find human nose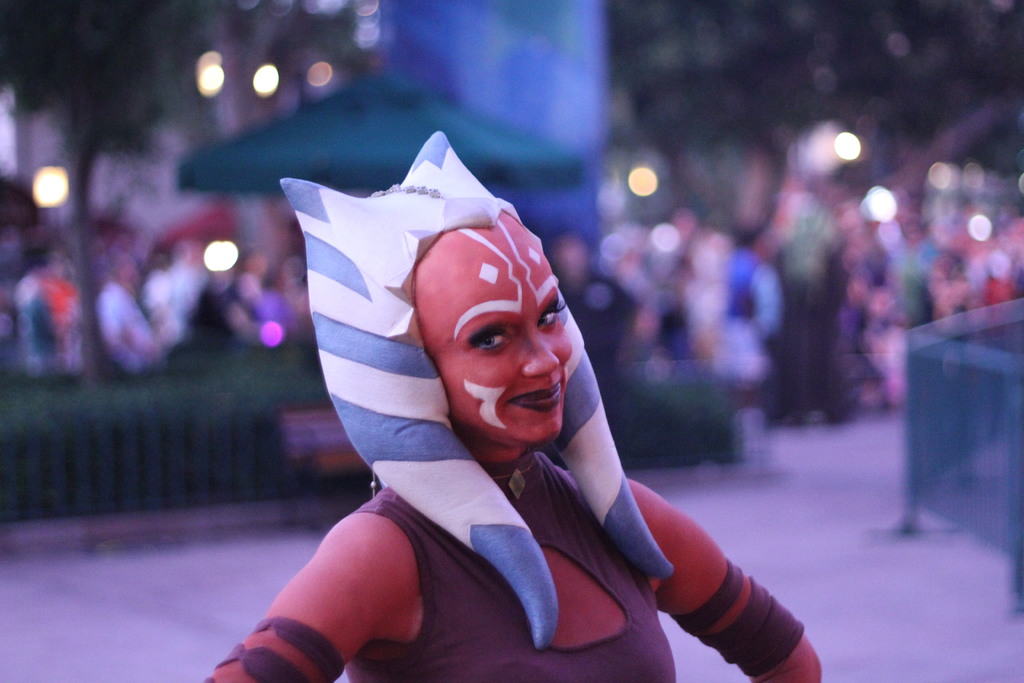
left=517, top=329, right=556, bottom=374
